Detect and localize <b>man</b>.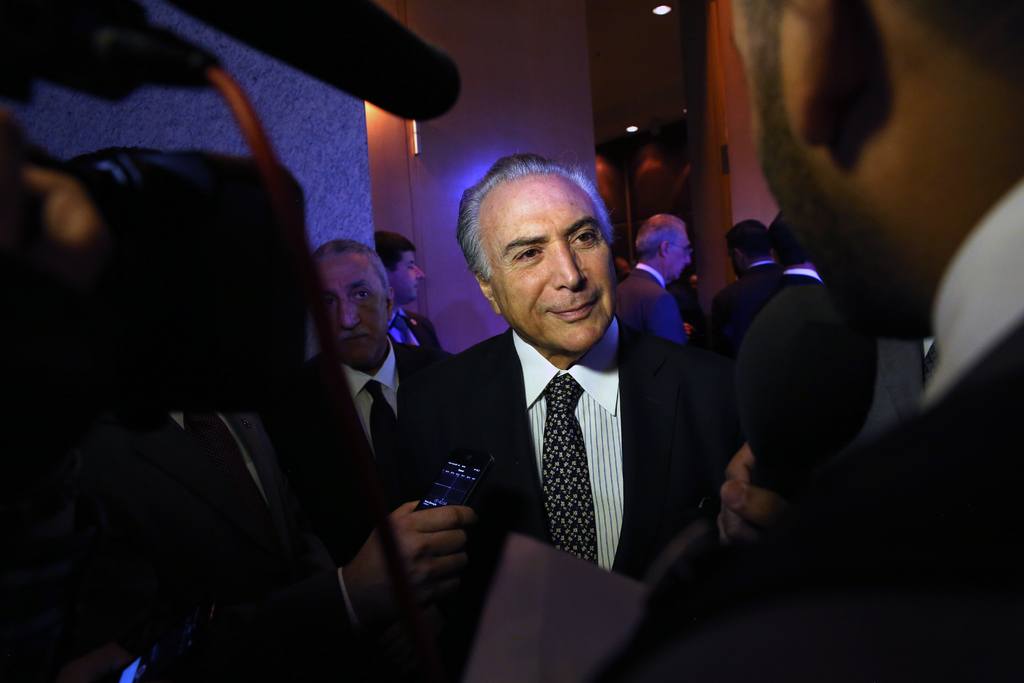
Localized at <bbox>715, 222, 784, 327</bbox>.
